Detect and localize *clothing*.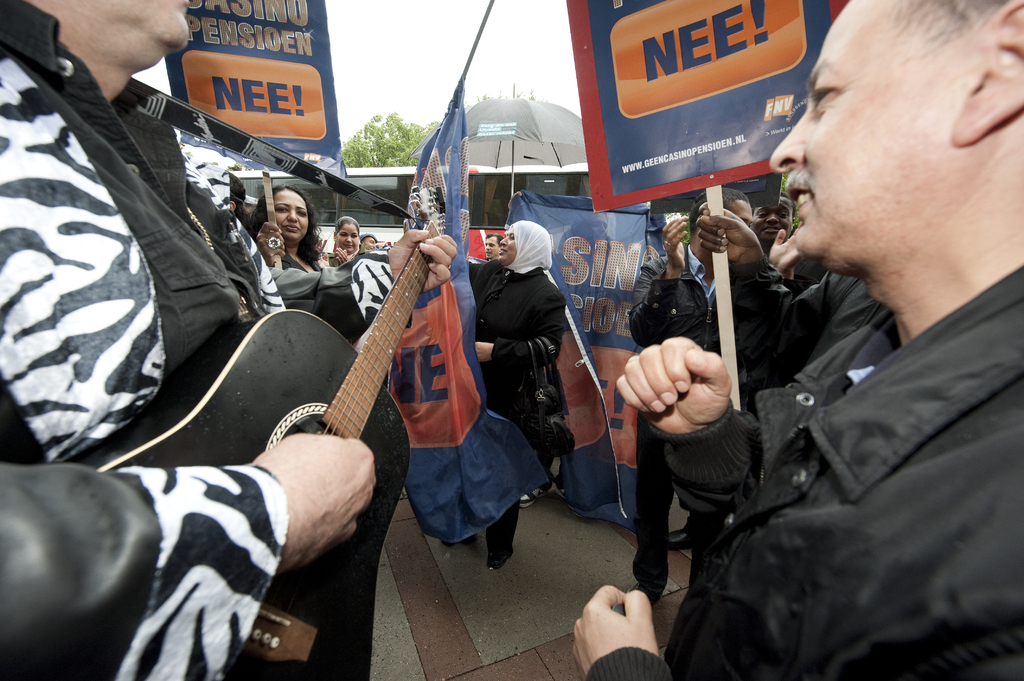
Localized at (712, 132, 1016, 680).
